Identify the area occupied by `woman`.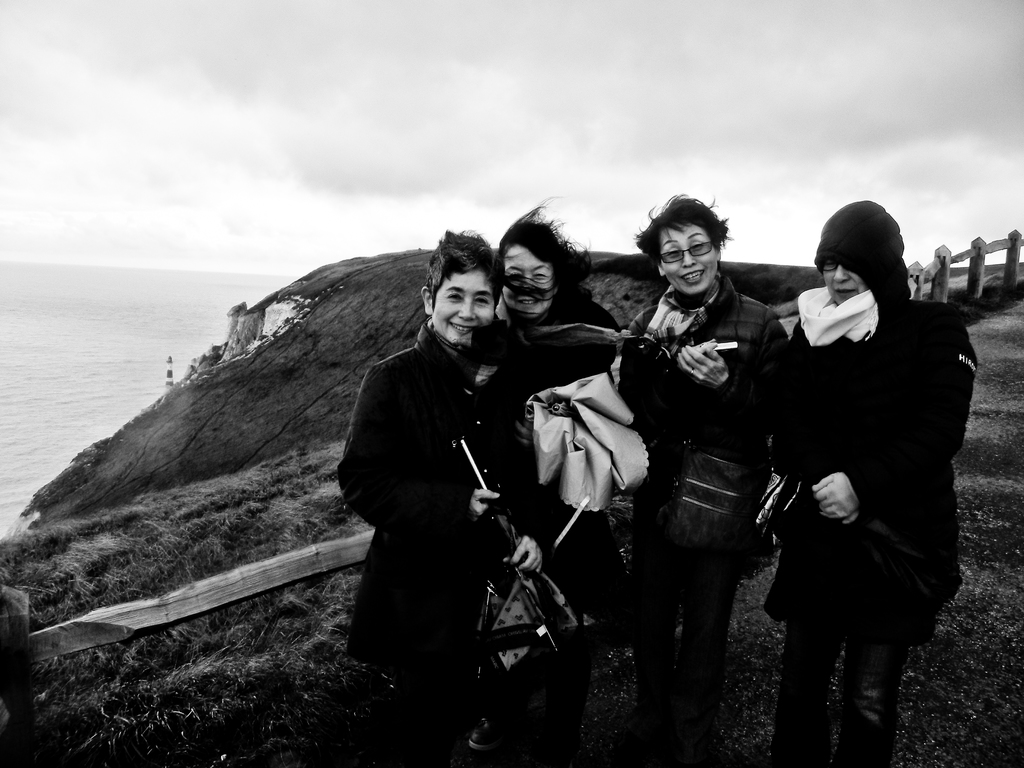
Area: (left=619, top=195, right=790, bottom=767).
